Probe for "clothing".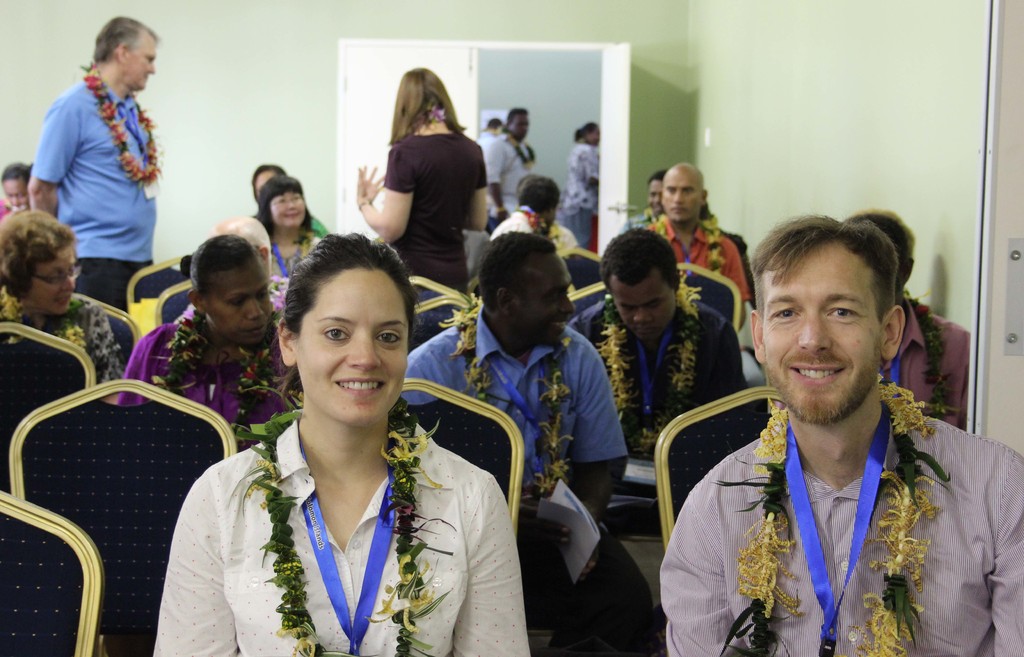
Probe result: locate(655, 386, 1023, 656).
